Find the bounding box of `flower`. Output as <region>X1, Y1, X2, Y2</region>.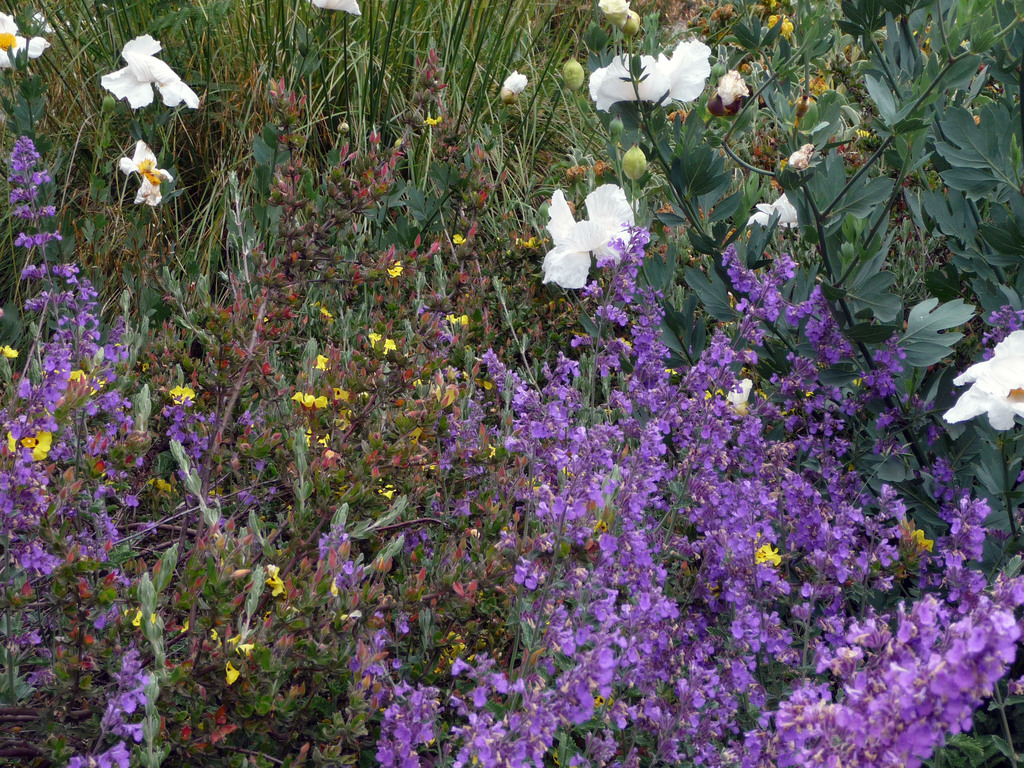
<region>26, 31, 49, 61</region>.
